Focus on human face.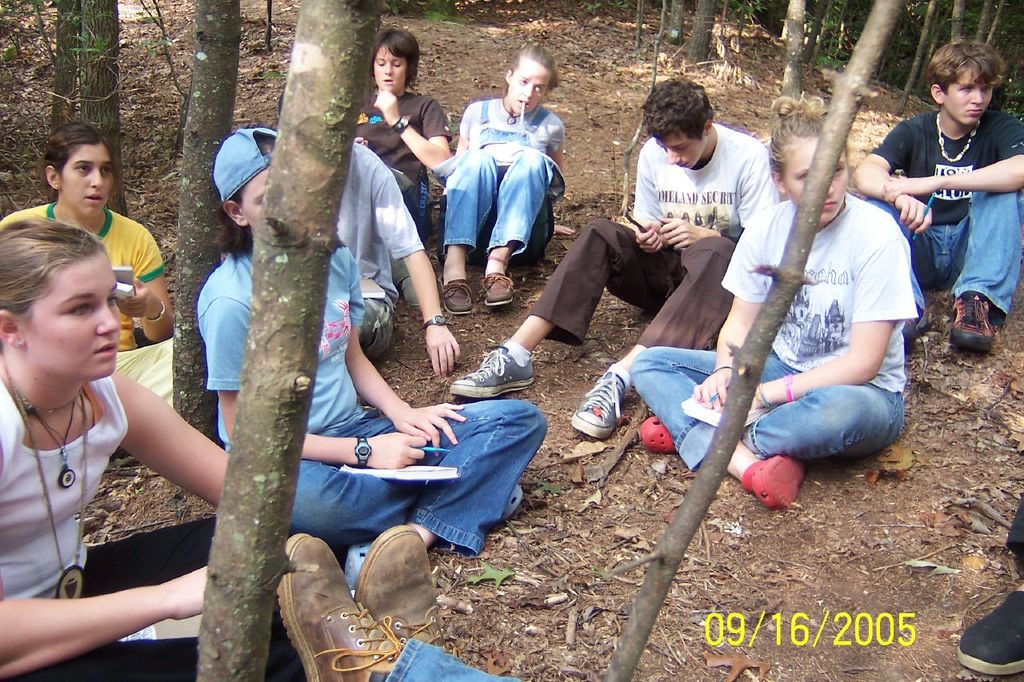
Focused at pyautogui.locateOnScreen(60, 146, 113, 221).
